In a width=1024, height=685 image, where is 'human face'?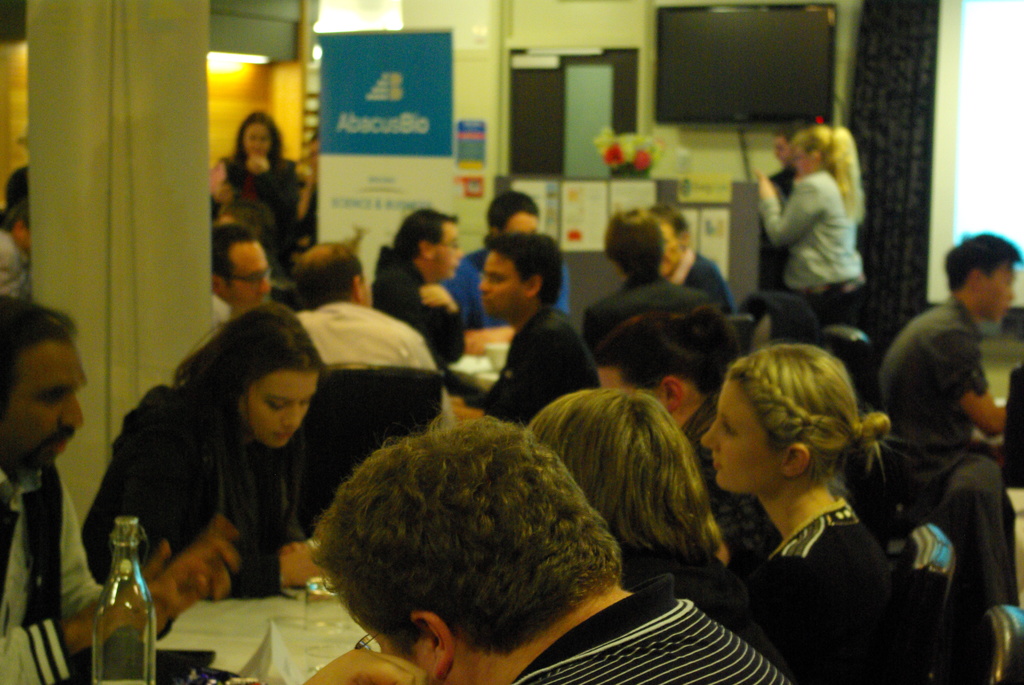
Rect(662, 226, 684, 279).
